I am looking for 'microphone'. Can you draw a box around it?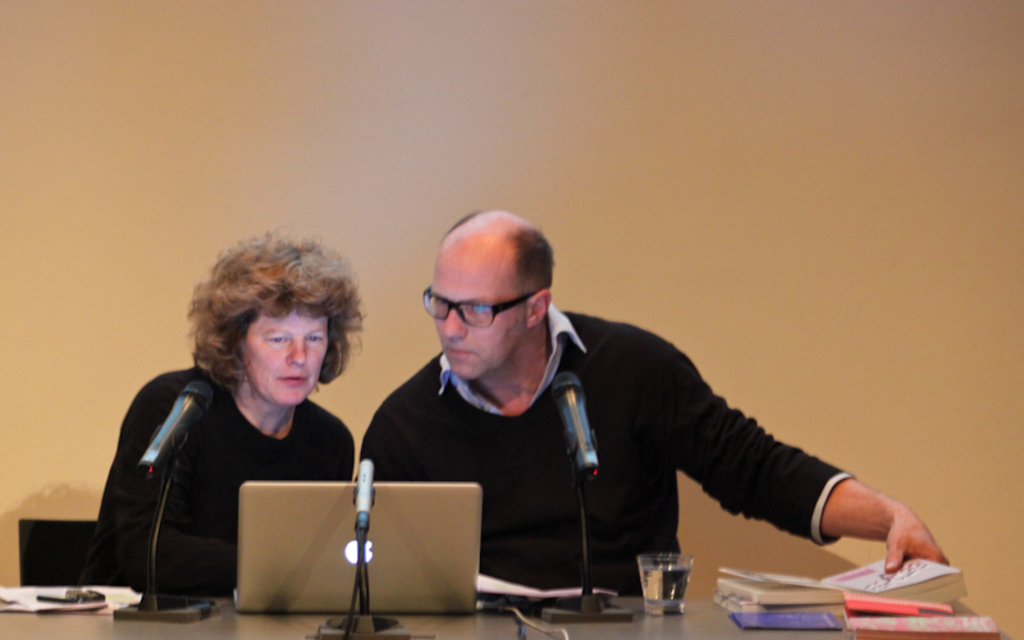
Sure, the bounding box is crop(137, 376, 218, 483).
